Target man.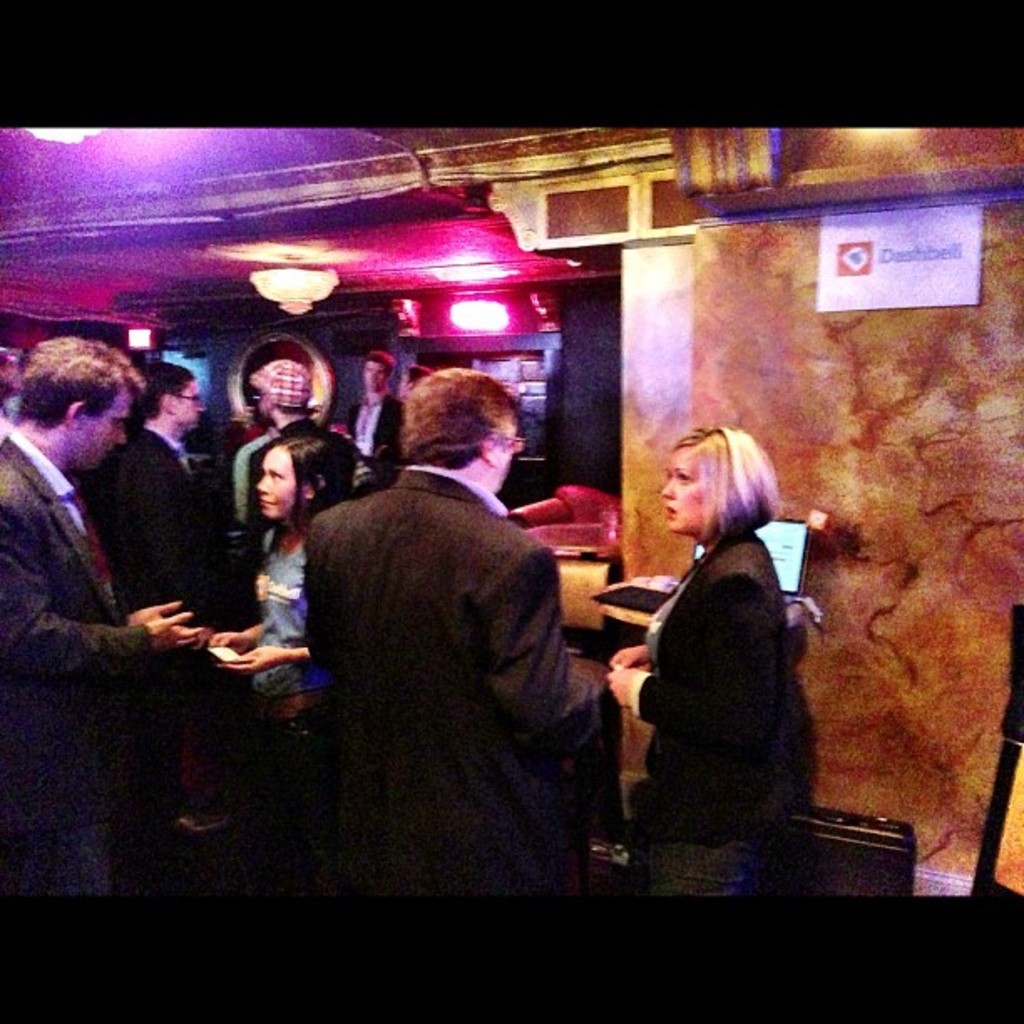
Target region: BBox(350, 351, 400, 462).
